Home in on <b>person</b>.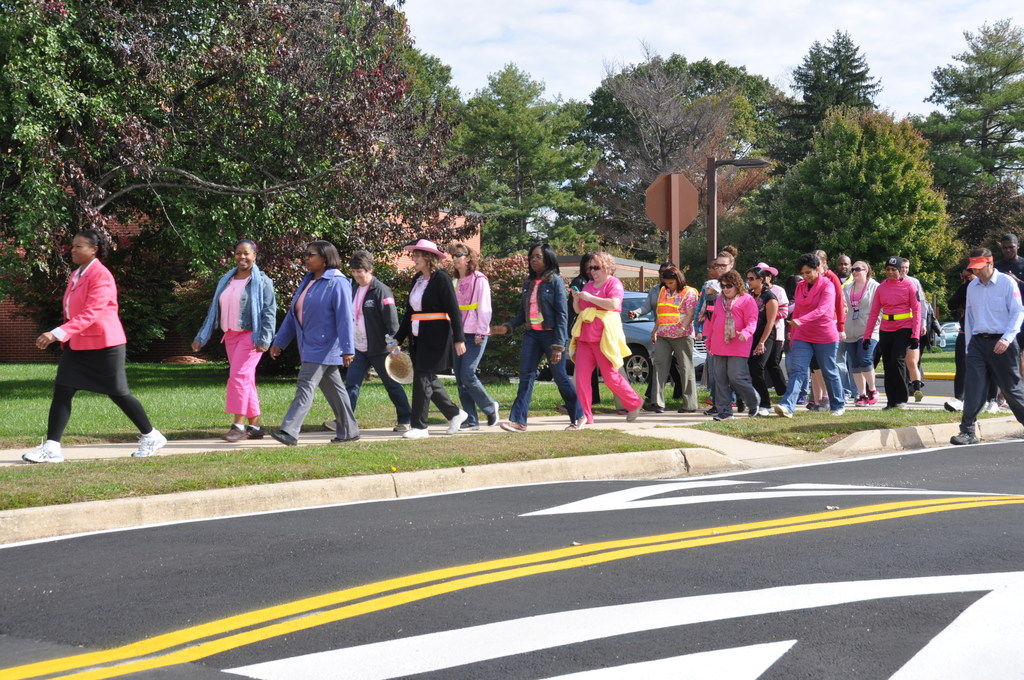
Homed in at 22:226:174:467.
